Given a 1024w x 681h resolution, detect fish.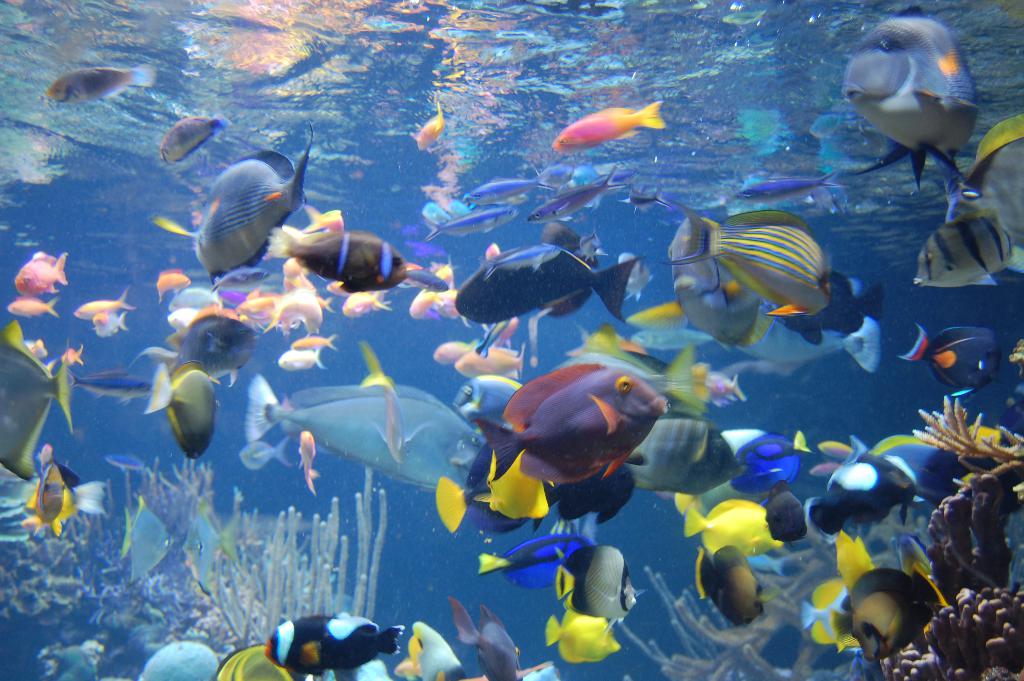
556,542,640,618.
